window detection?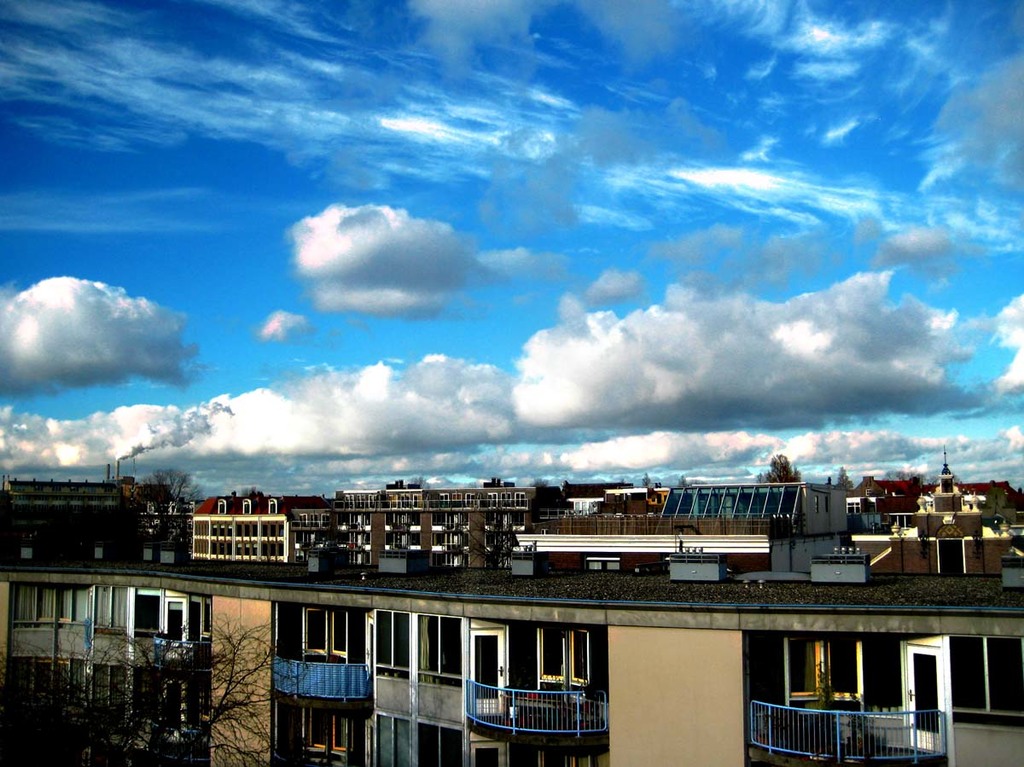
[x1=366, y1=495, x2=375, y2=506]
